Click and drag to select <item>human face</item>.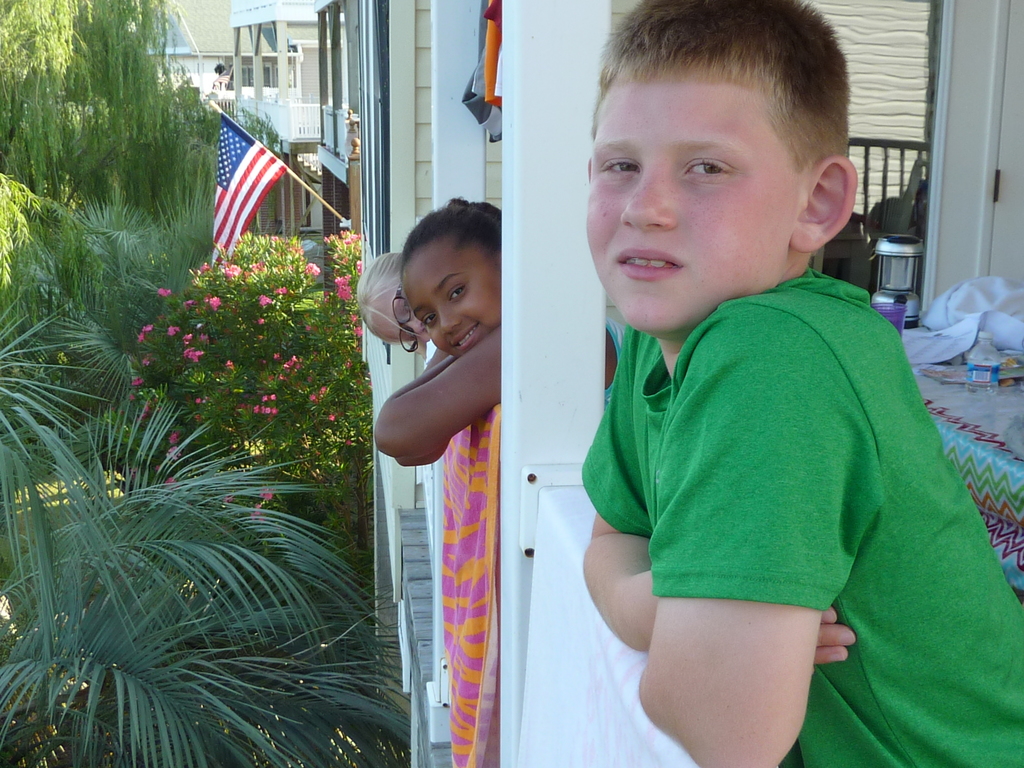
Selection: x1=408 y1=234 x2=508 y2=349.
